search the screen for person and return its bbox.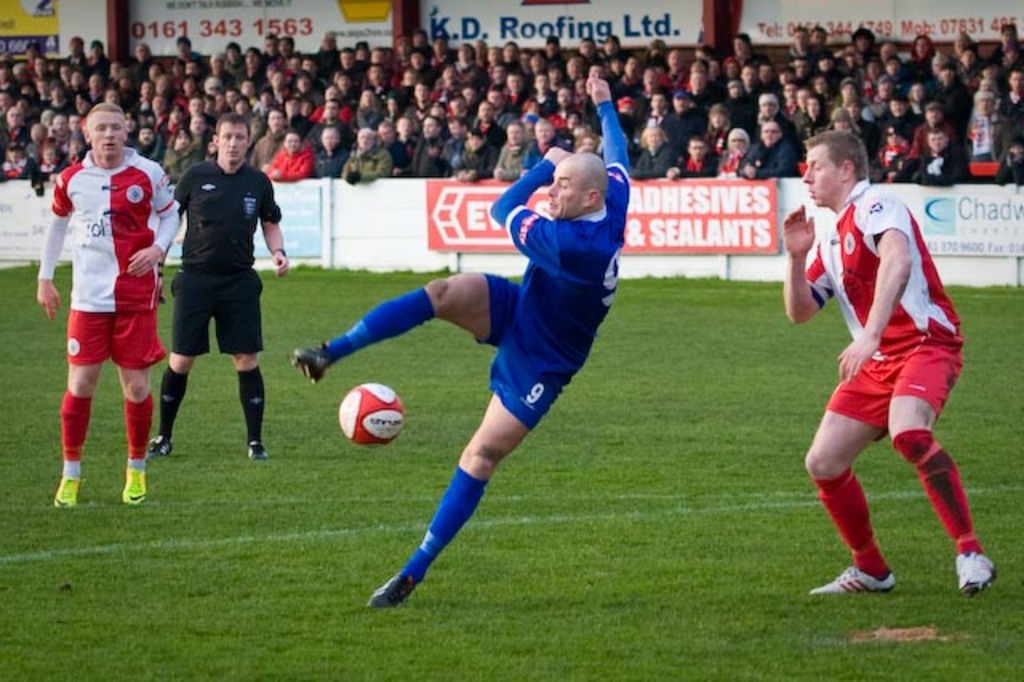
Found: 291 59 637 608.
